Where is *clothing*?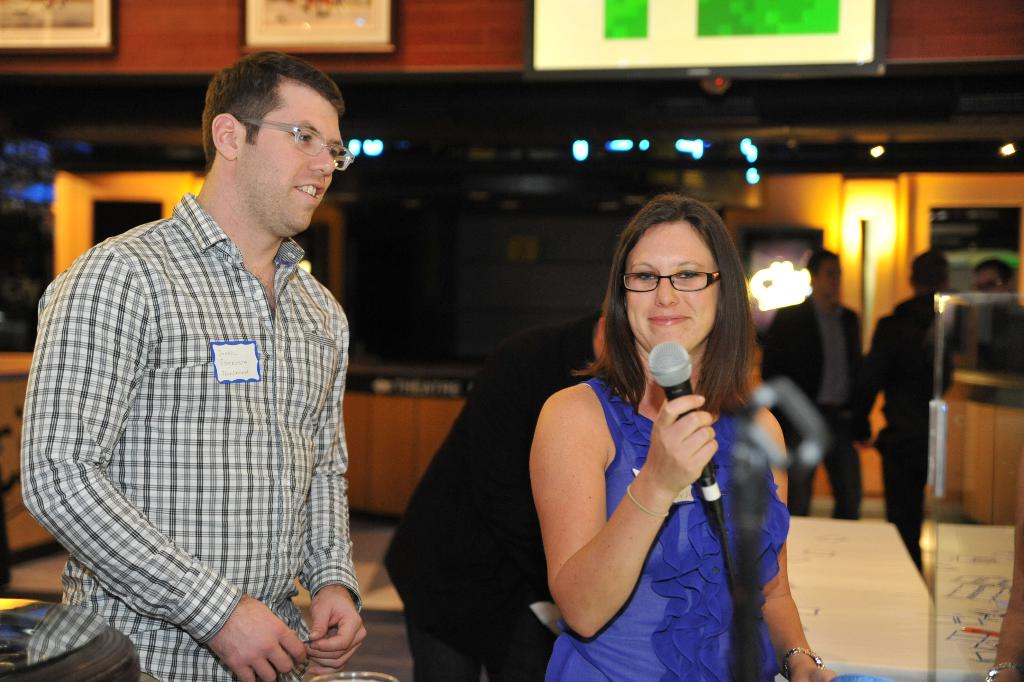
760:300:869:521.
